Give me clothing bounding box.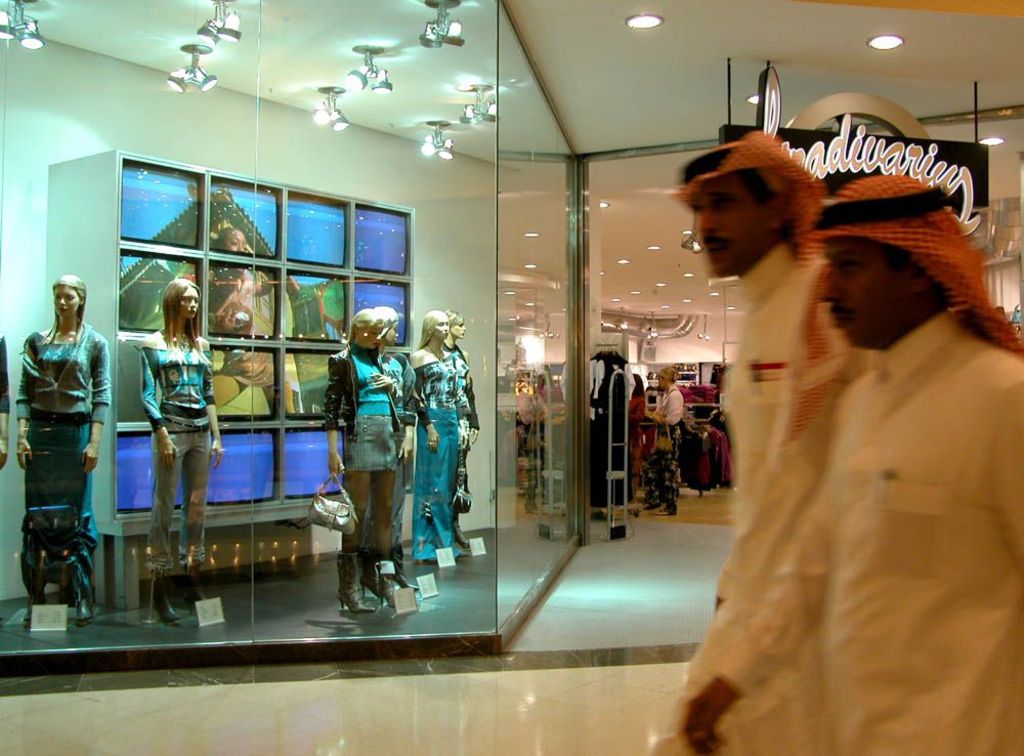
<bbox>133, 337, 215, 558</bbox>.
